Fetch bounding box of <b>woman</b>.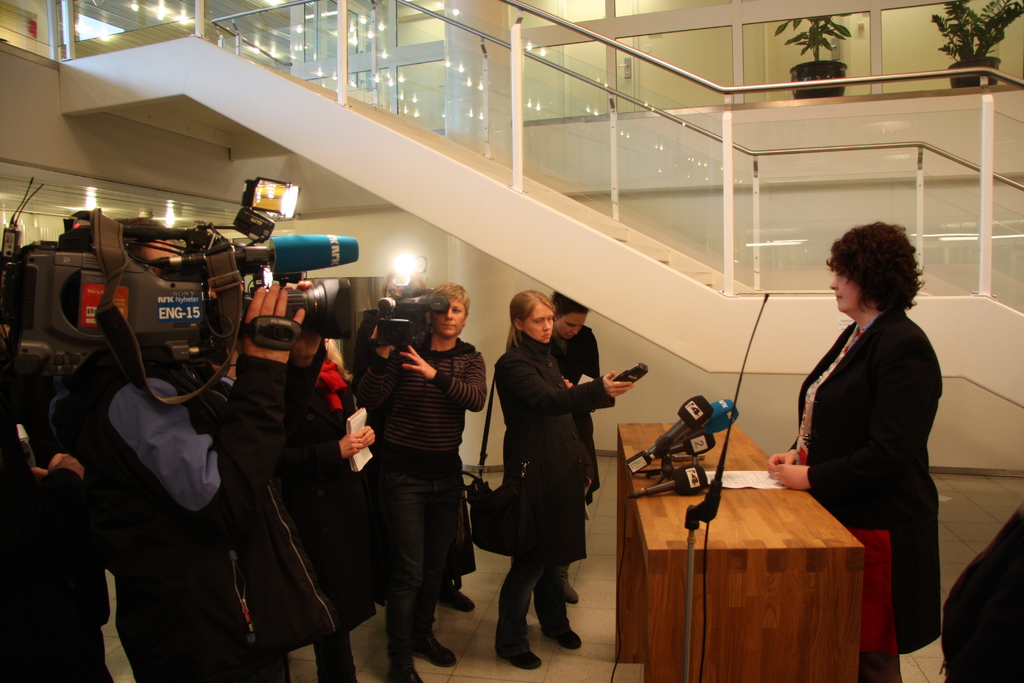
Bbox: {"x1": 768, "y1": 224, "x2": 942, "y2": 654}.
